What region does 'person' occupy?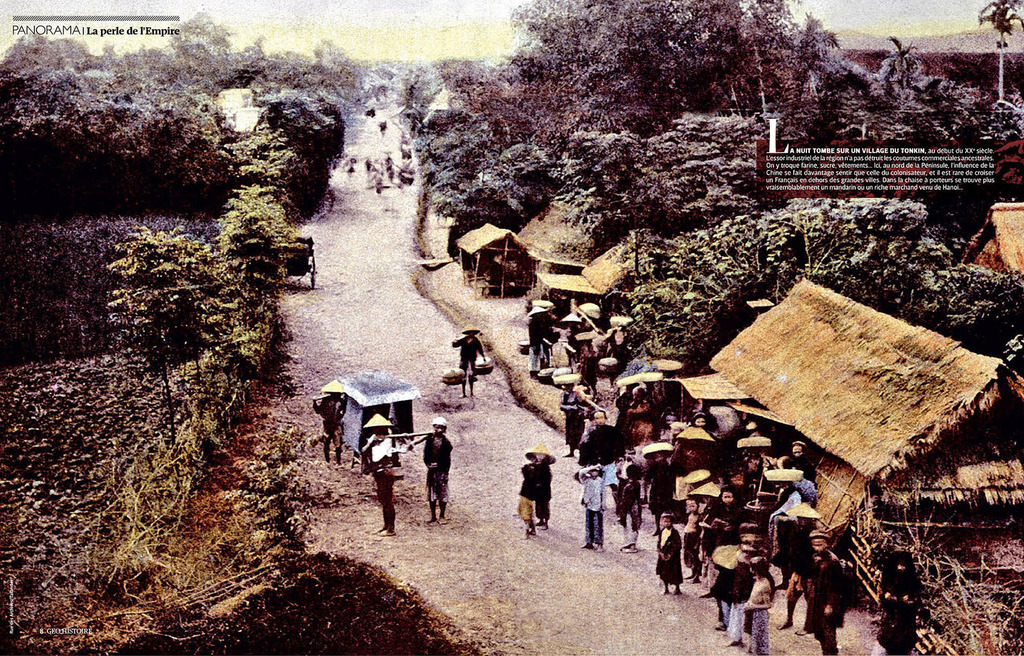
519/449/556/530.
